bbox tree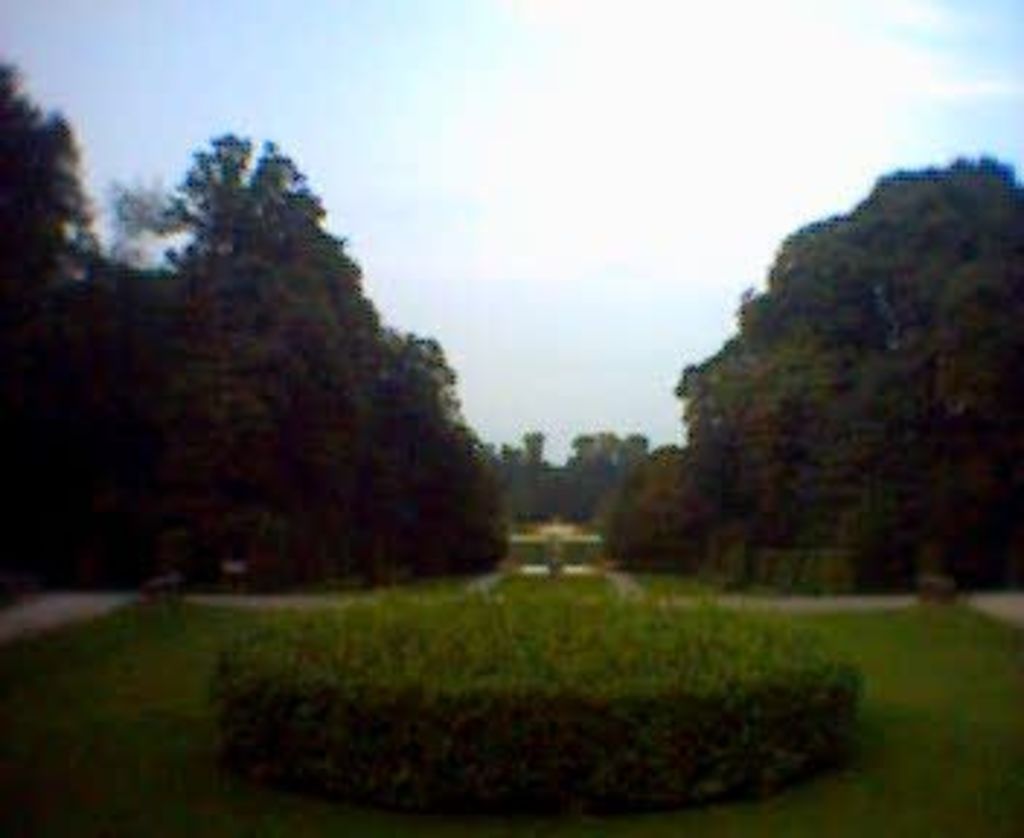
(646, 154, 1023, 628)
